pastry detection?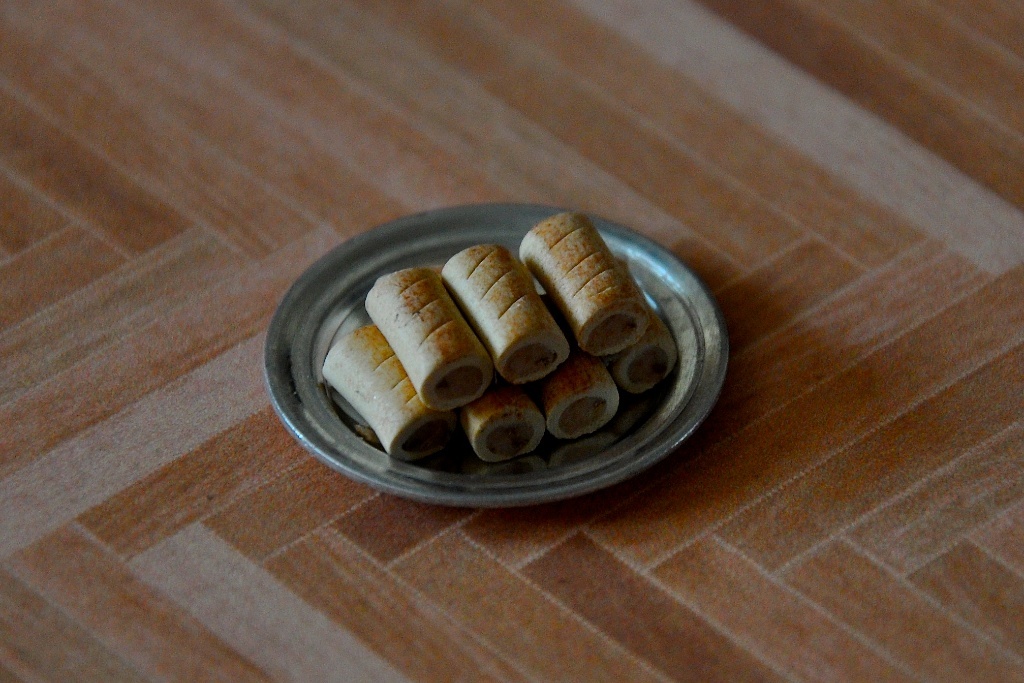
pyautogui.locateOnScreen(550, 356, 623, 436)
